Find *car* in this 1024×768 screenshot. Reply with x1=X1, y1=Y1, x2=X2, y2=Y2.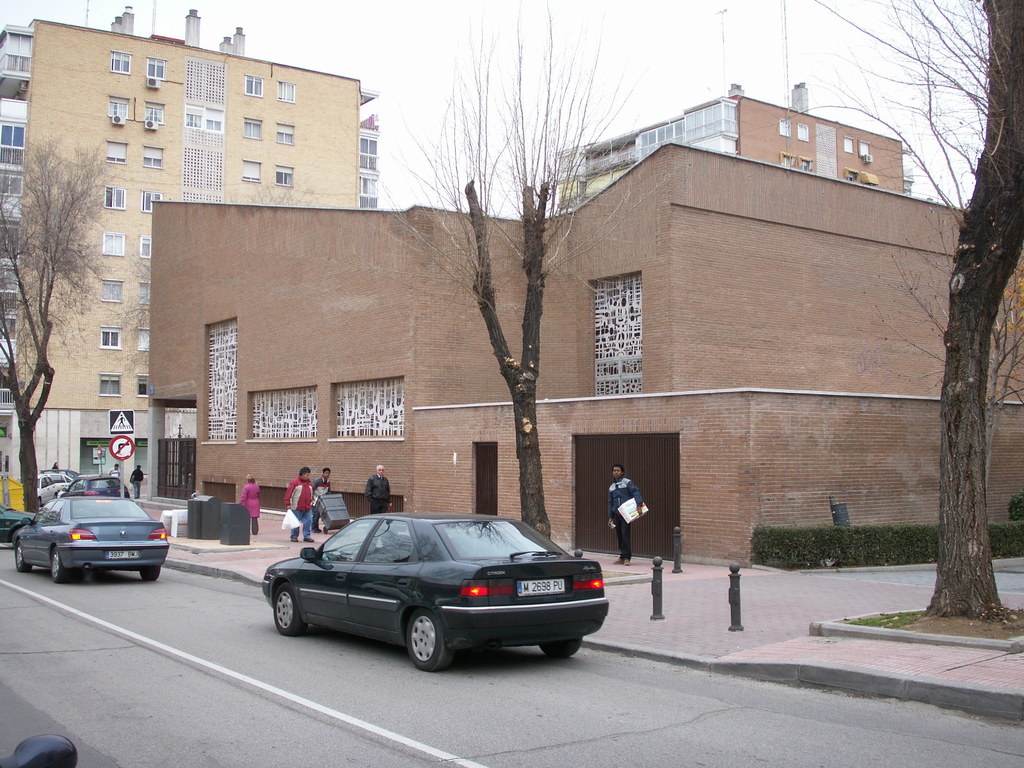
x1=11, y1=488, x2=176, y2=585.
